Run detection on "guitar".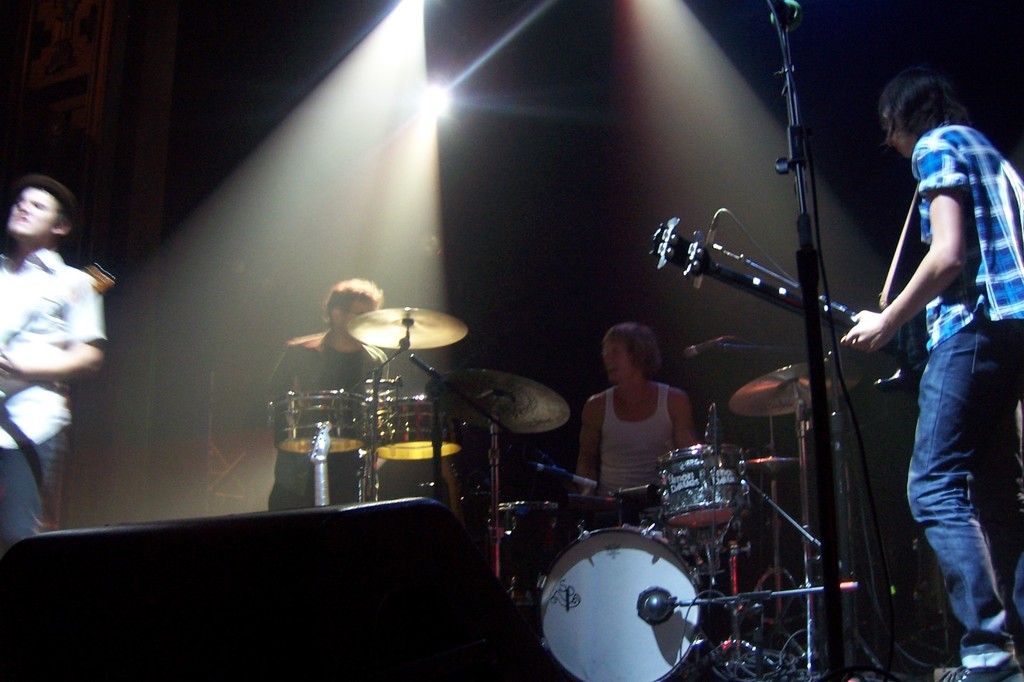
Result: <region>0, 259, 126, 403</region>.
